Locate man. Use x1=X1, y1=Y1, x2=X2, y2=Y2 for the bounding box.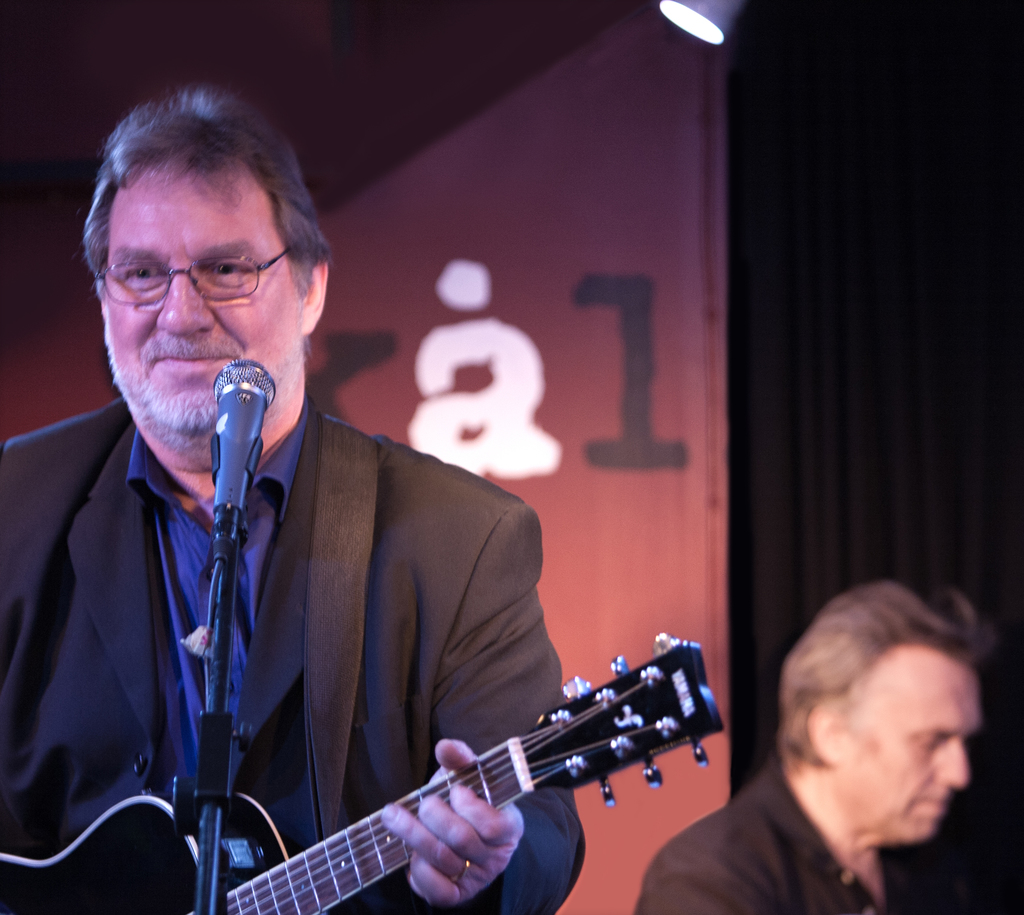
x1=647, y1=578, x2=1023, y2=914.
